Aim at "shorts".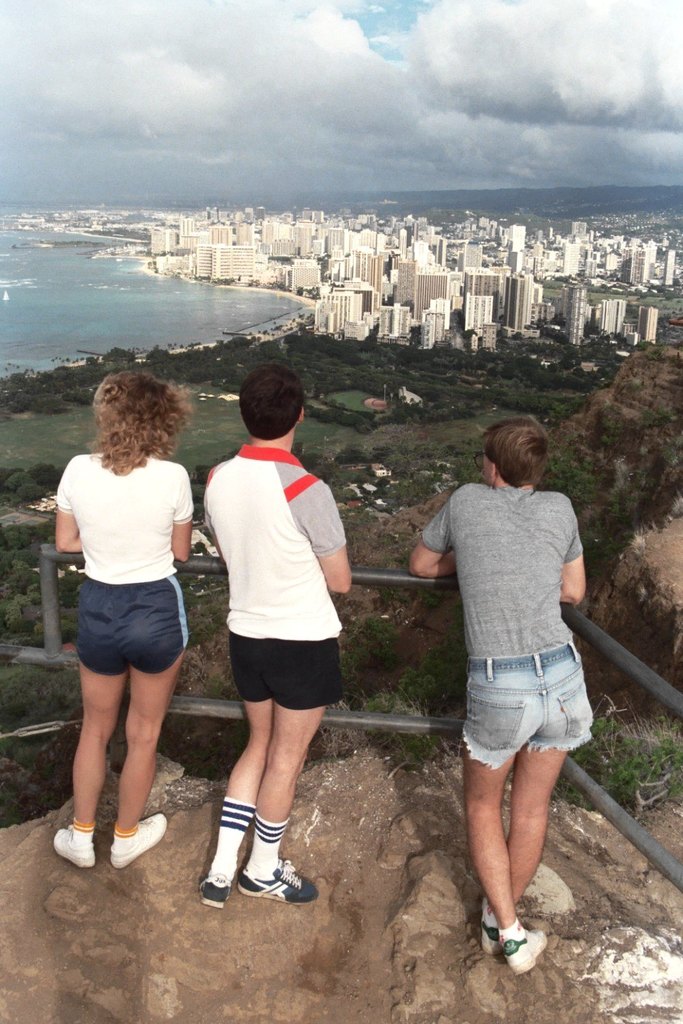
Aimed at BBox(71, 585, 190, 676).
